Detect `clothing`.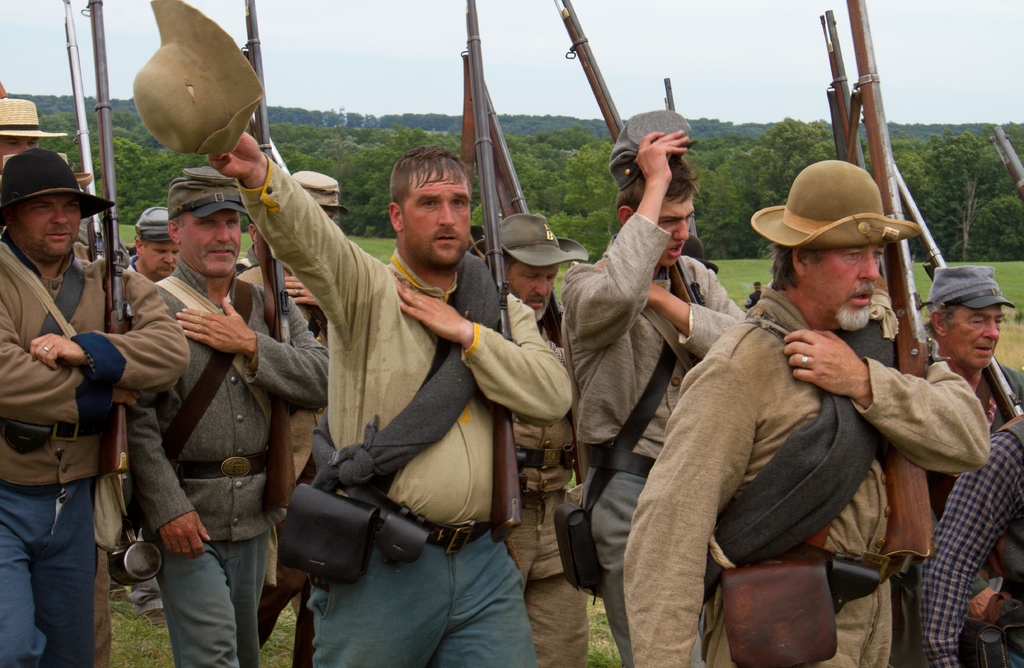
Detected at 915/364/1023/664.
